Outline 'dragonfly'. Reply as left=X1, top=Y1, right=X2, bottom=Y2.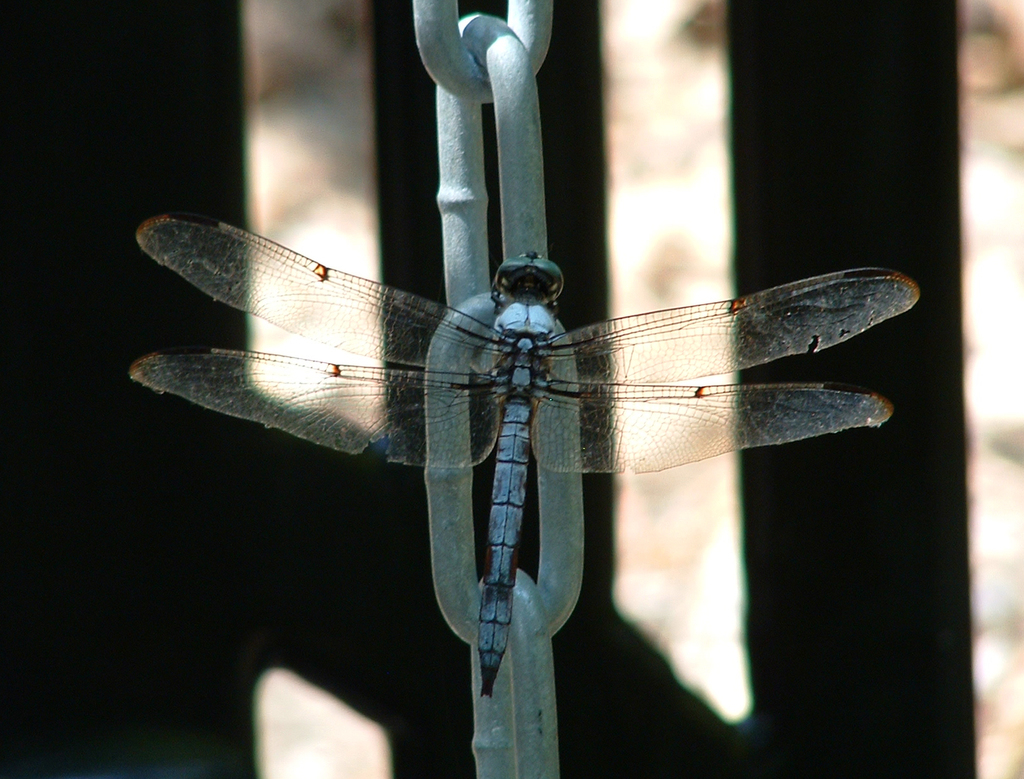
left=130, top=208, right=922, bottom=702.
